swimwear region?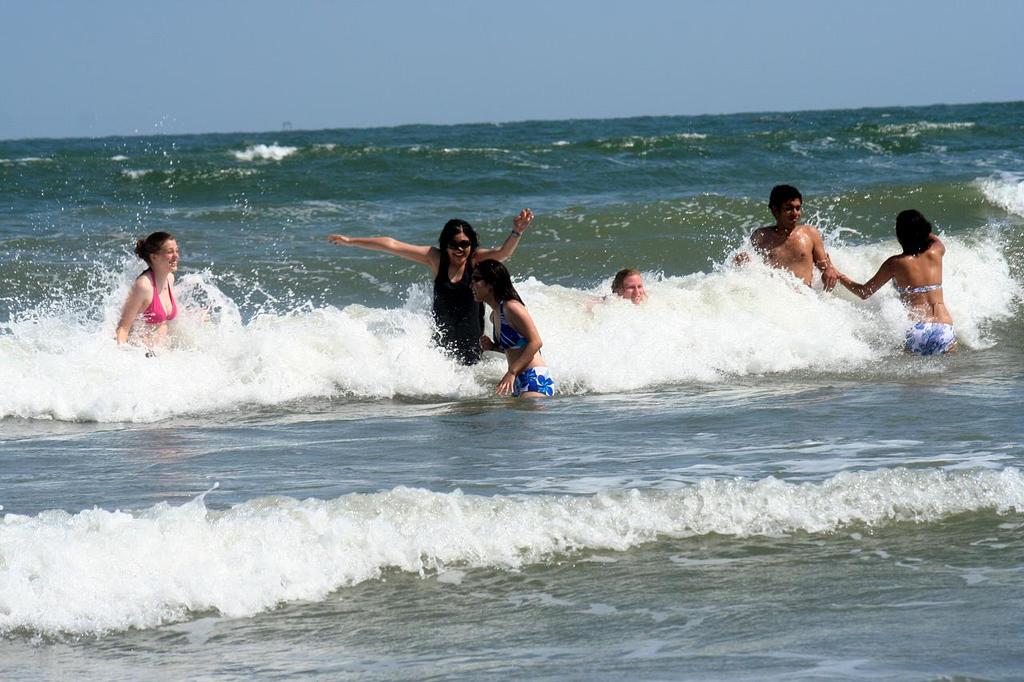
crop(490, 295, 534, 349)
